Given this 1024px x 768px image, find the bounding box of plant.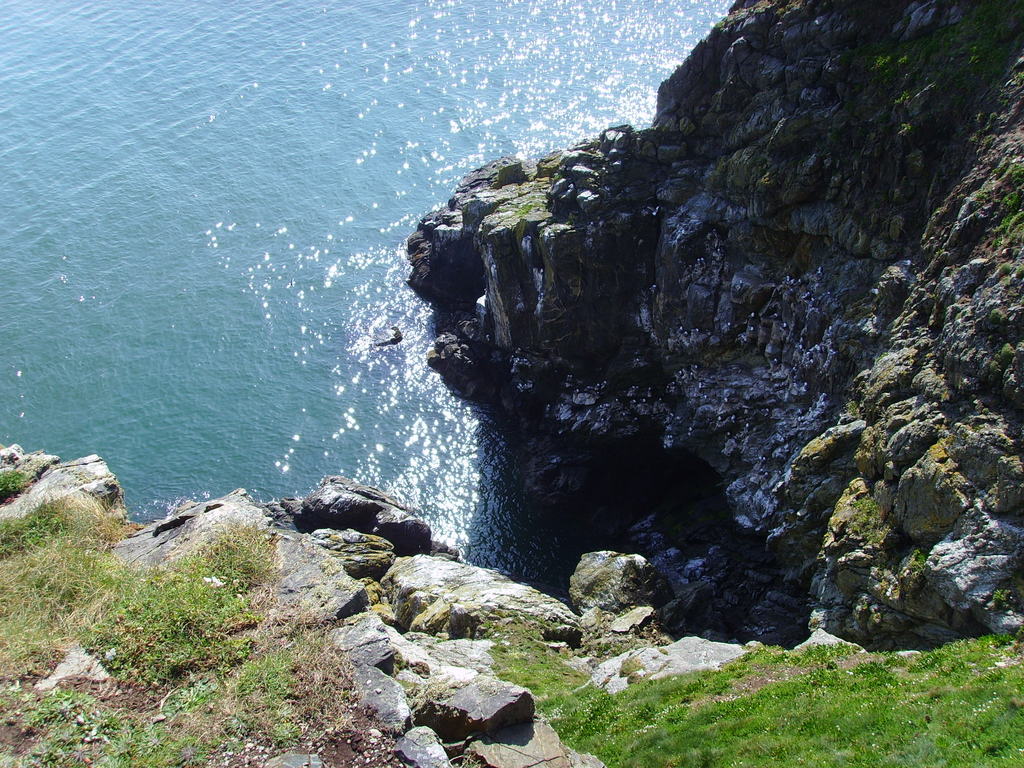
563,632,1021,767.
